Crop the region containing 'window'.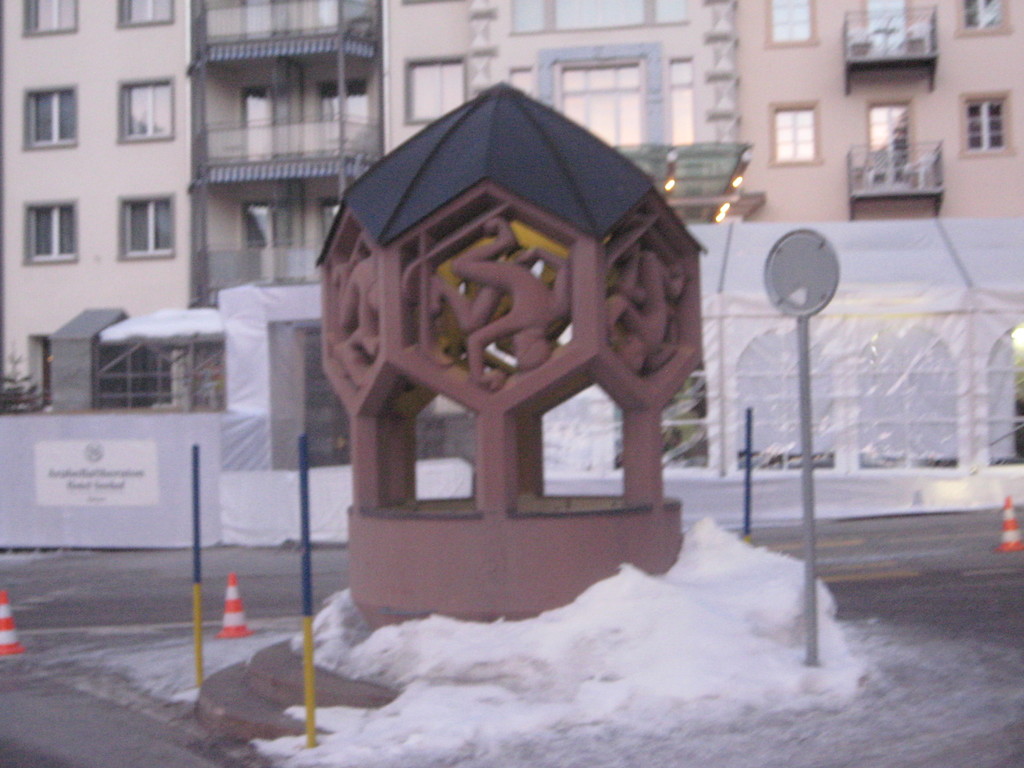
Crop region: <region>23, 83, 75, 151</region>.
